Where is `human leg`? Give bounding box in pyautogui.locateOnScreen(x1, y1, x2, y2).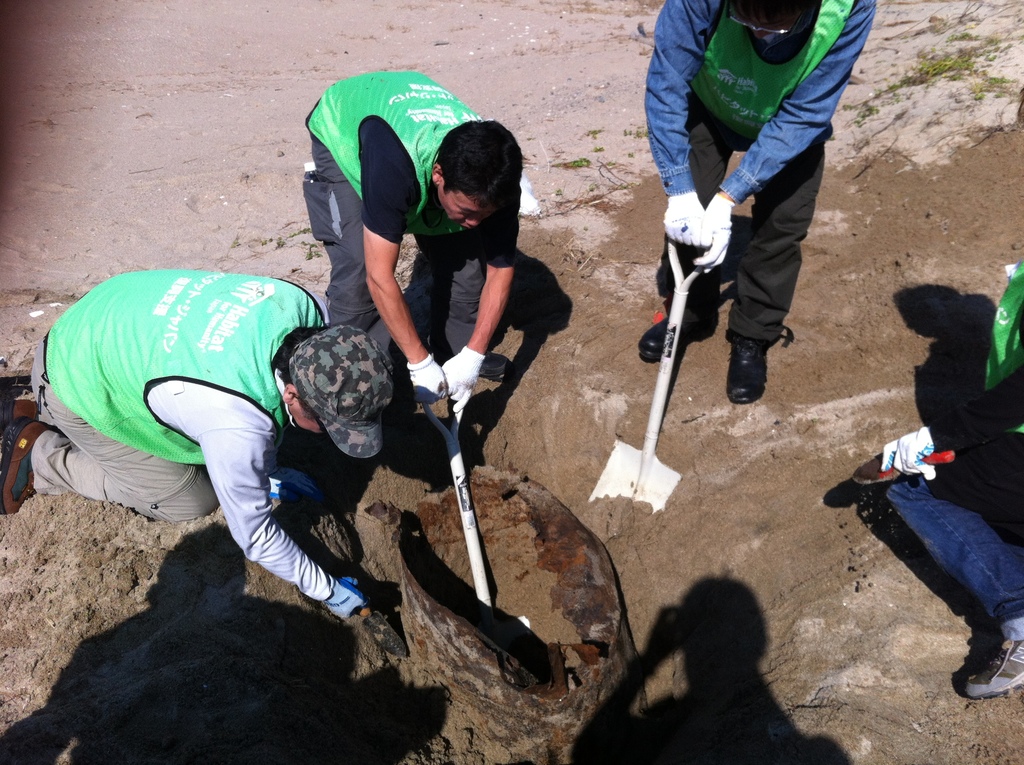
pyautogui.locateOnScreen(300, 122, 385, 335).
